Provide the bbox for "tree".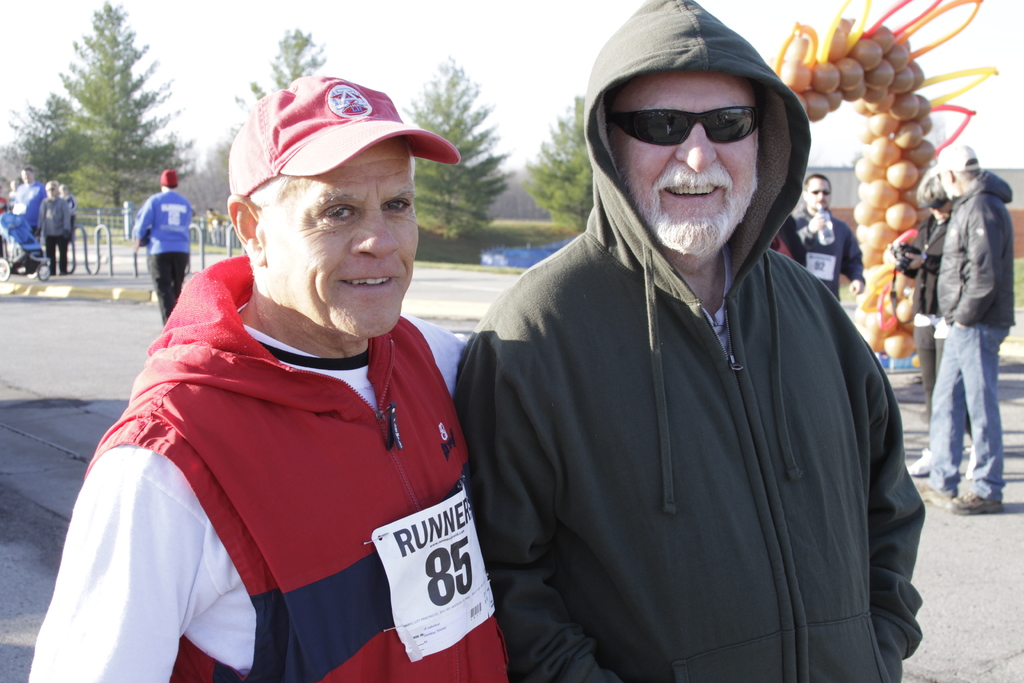
[x1=397, y1=49, x2=524, y2=245].
